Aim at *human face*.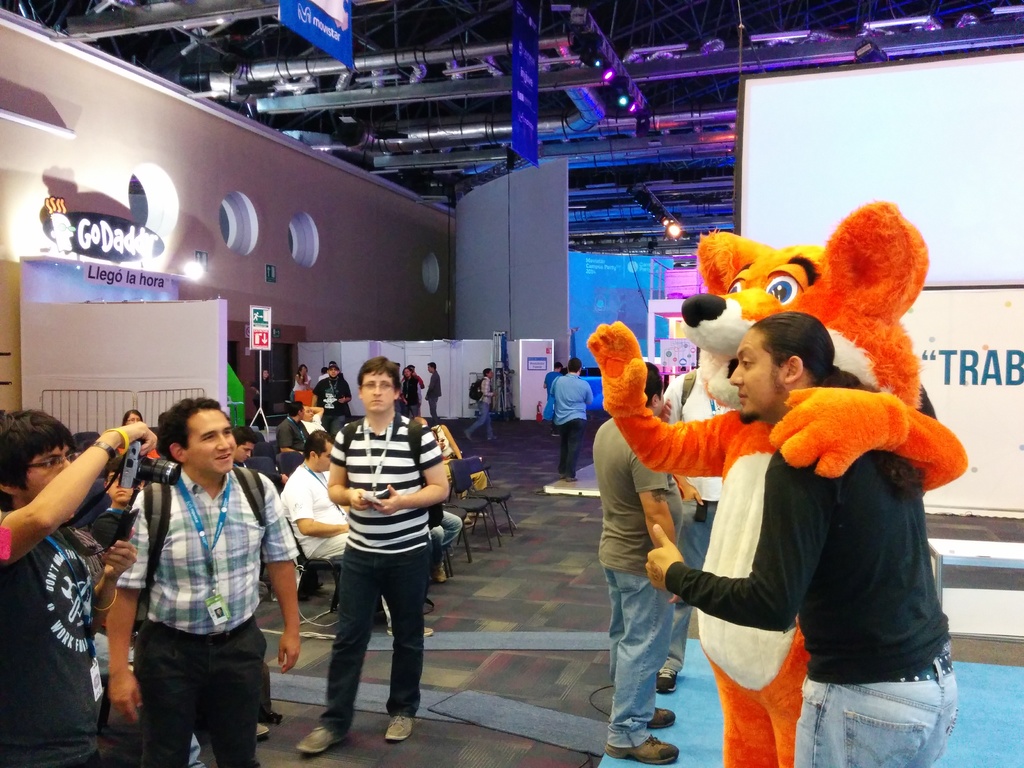
Aimed at BBox(183, 408, 233, 476).
